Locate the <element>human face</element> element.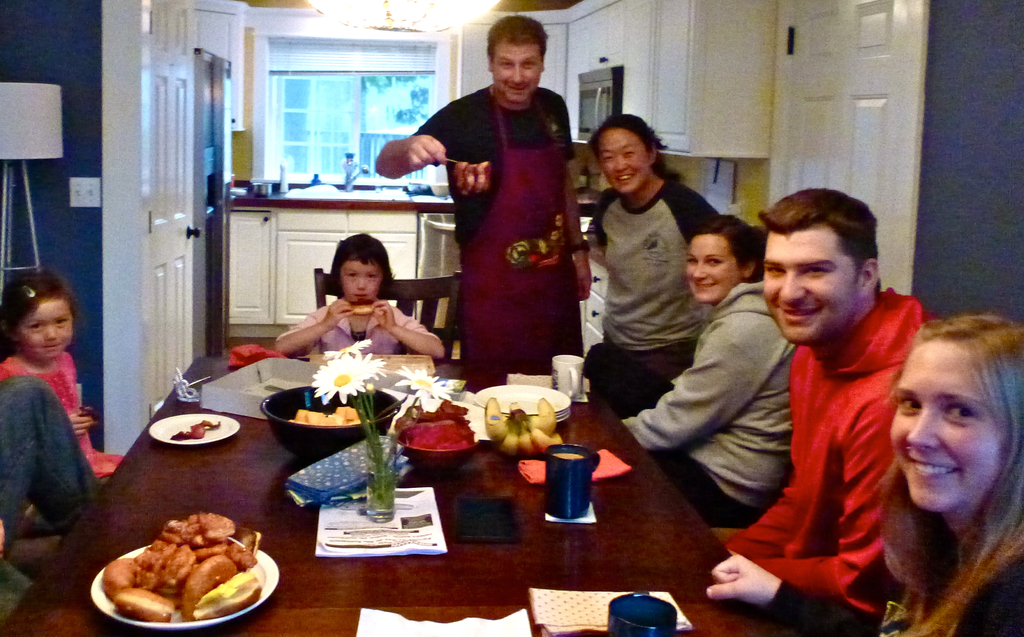
Element bbox: x1=762, y1=236, x2=861, y2=339.
